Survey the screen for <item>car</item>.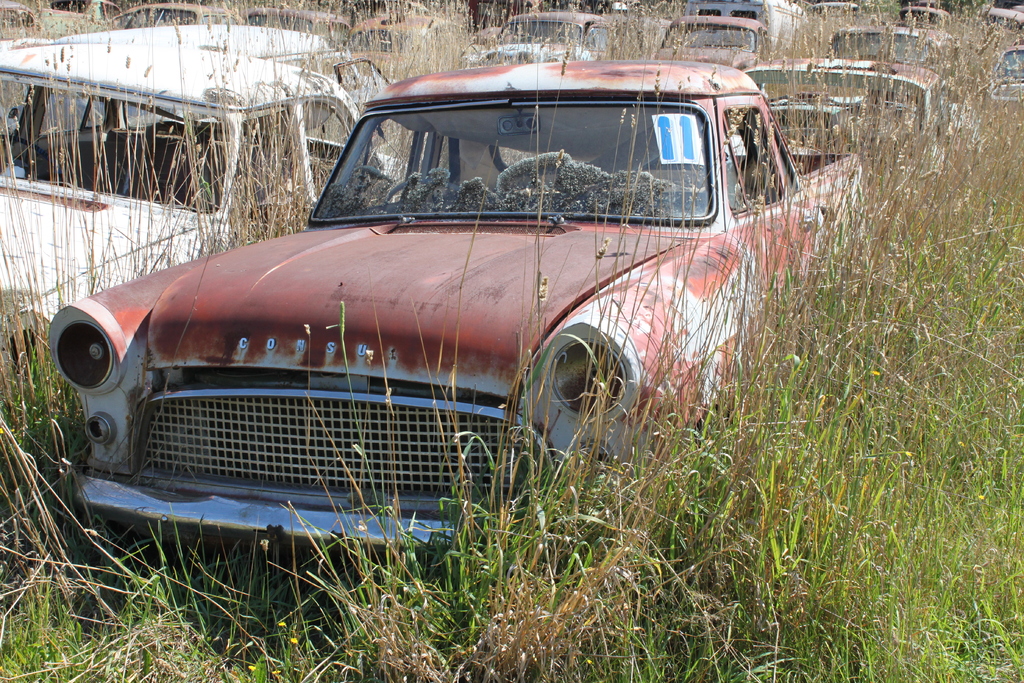
Survey found: [21, 18, 392, 118].
